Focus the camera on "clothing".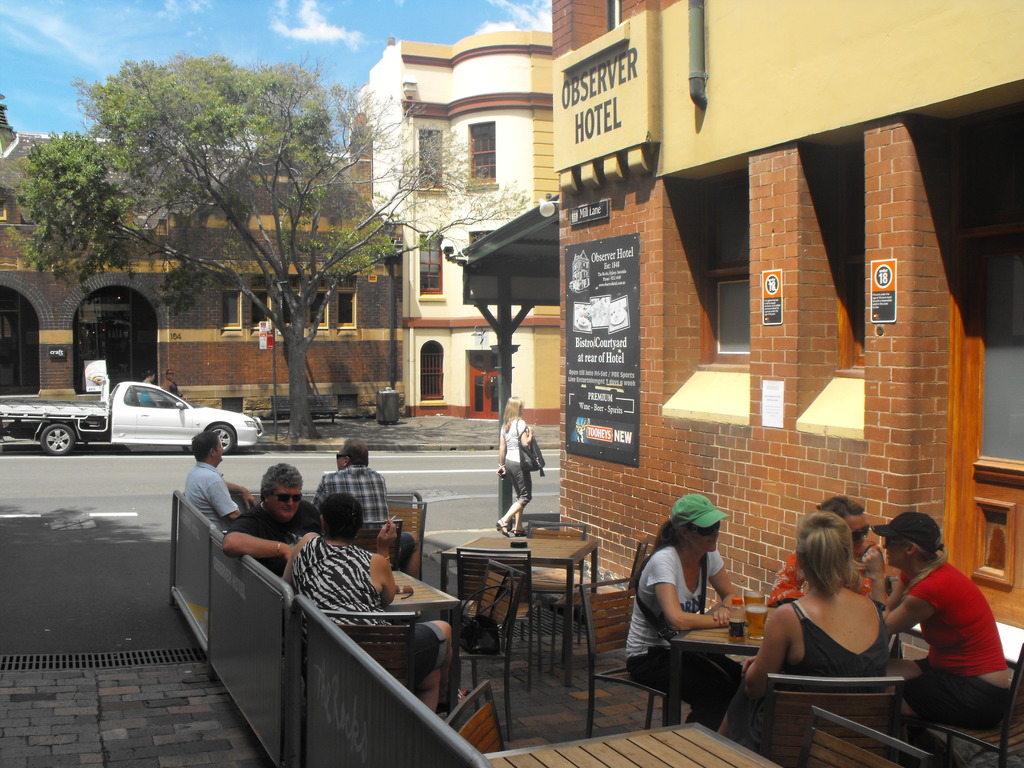
Focus region: l=906, t=552, r=1021, b=719.
